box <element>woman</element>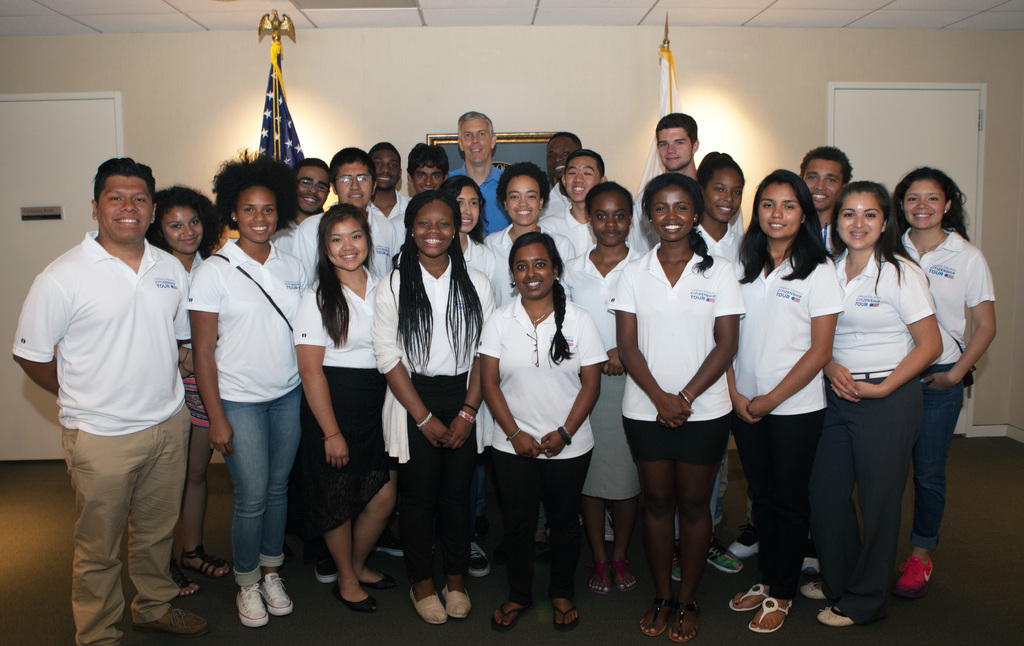
{"x1": 287, "y1": 202, "x2": 407, "y2": 629}
